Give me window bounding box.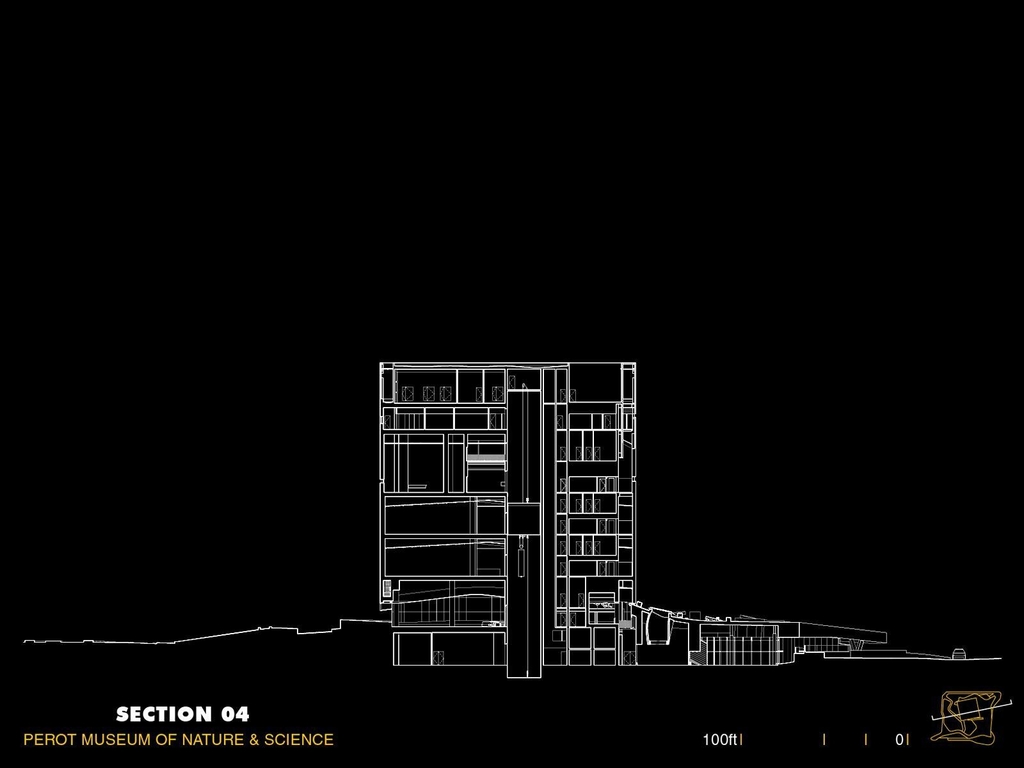
[599,521,604,535].
